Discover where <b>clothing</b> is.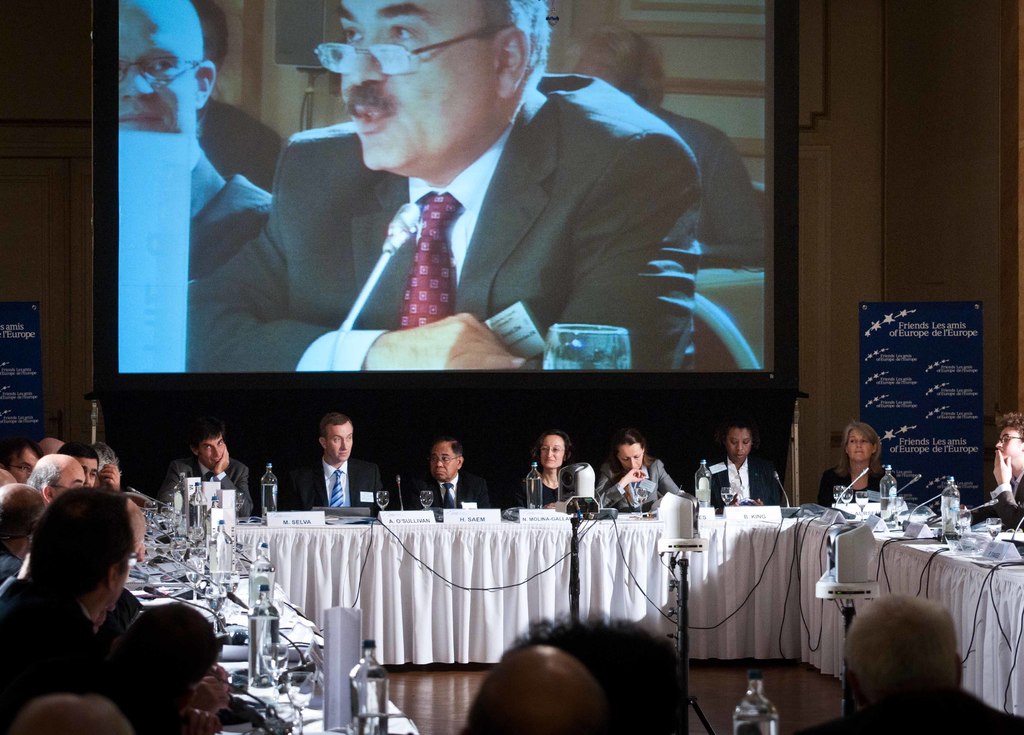
Discovered at {"x1": 186, "y1": 71, "x2": 694, "y2": 374}.
